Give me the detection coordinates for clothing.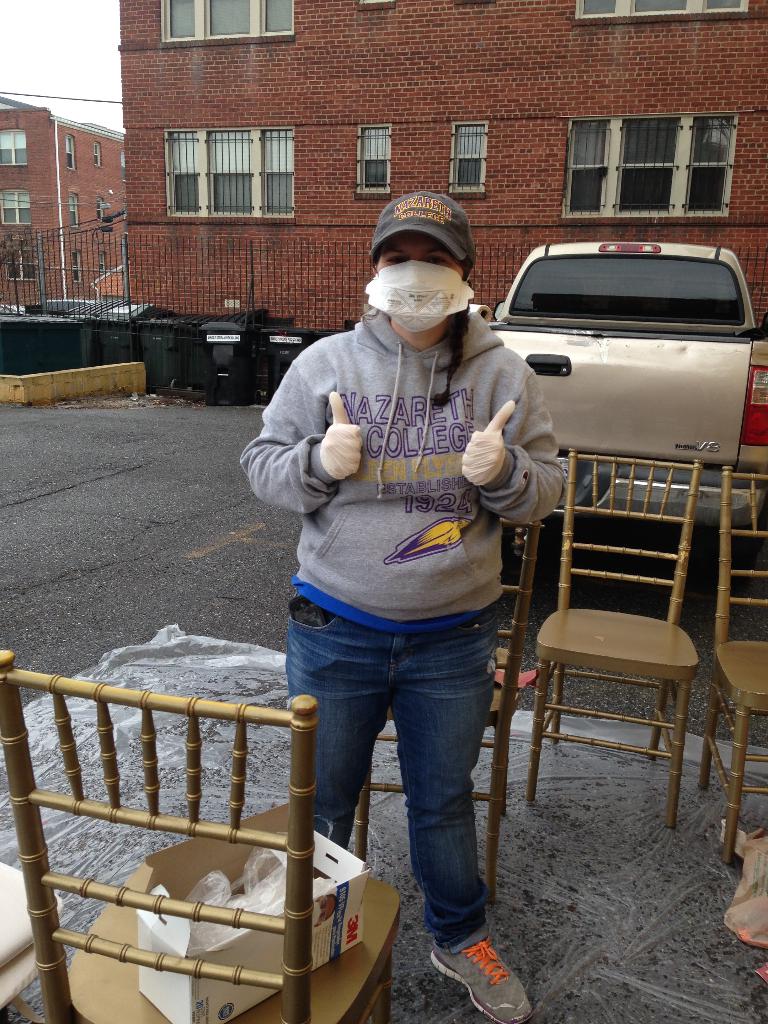
rect(235, 147, 554, 921).
